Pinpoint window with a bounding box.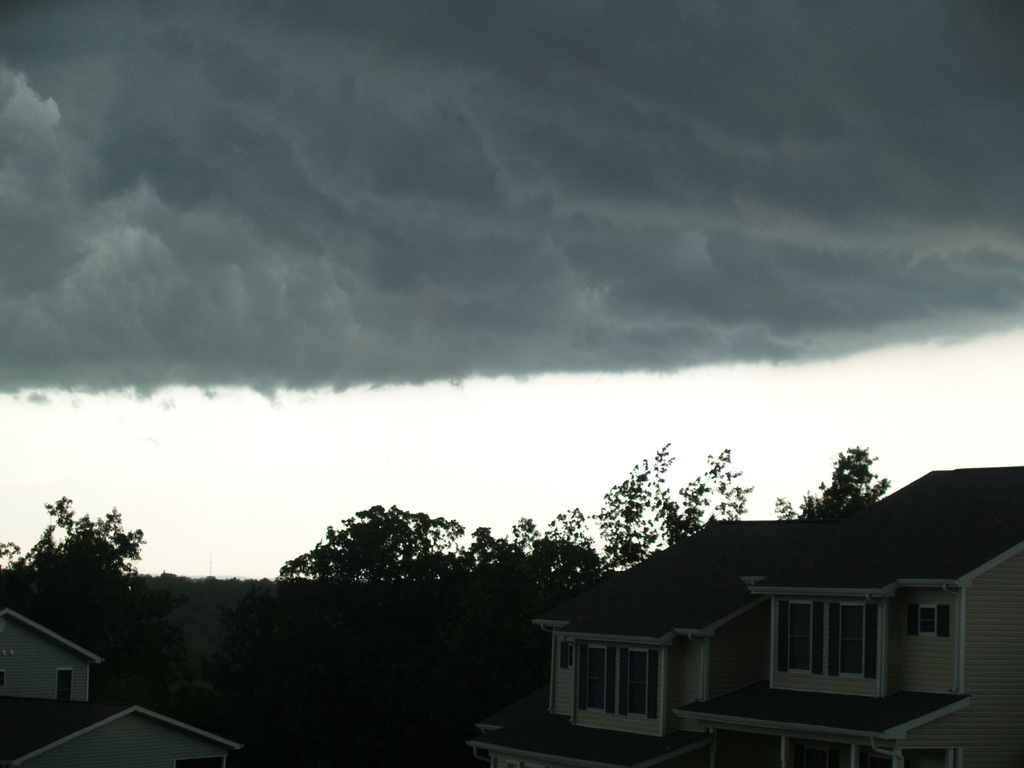
<box>625,648,653,728</box>.
